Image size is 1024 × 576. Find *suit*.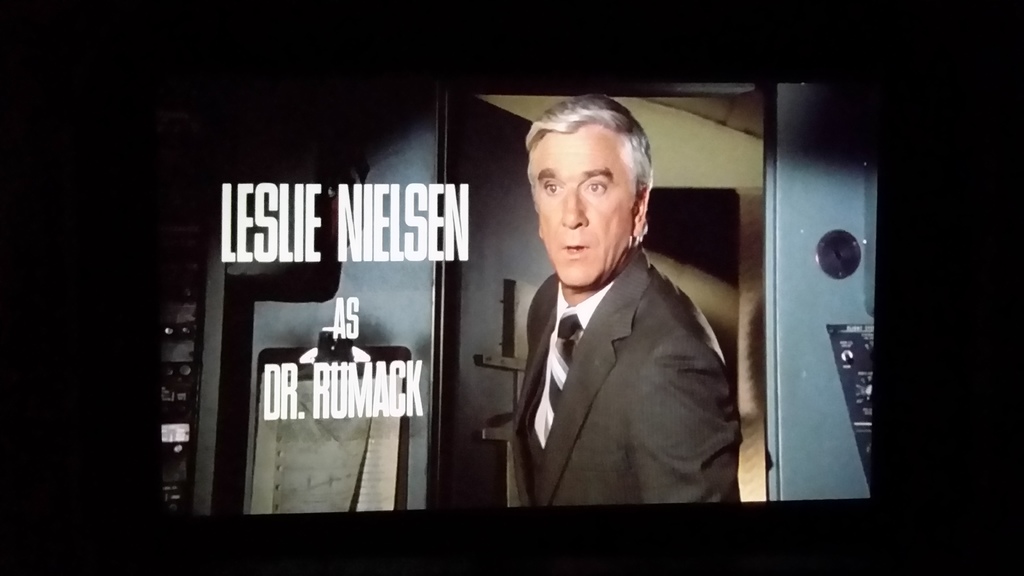
(x1=496, y1=227, x2=733, y2=493).
